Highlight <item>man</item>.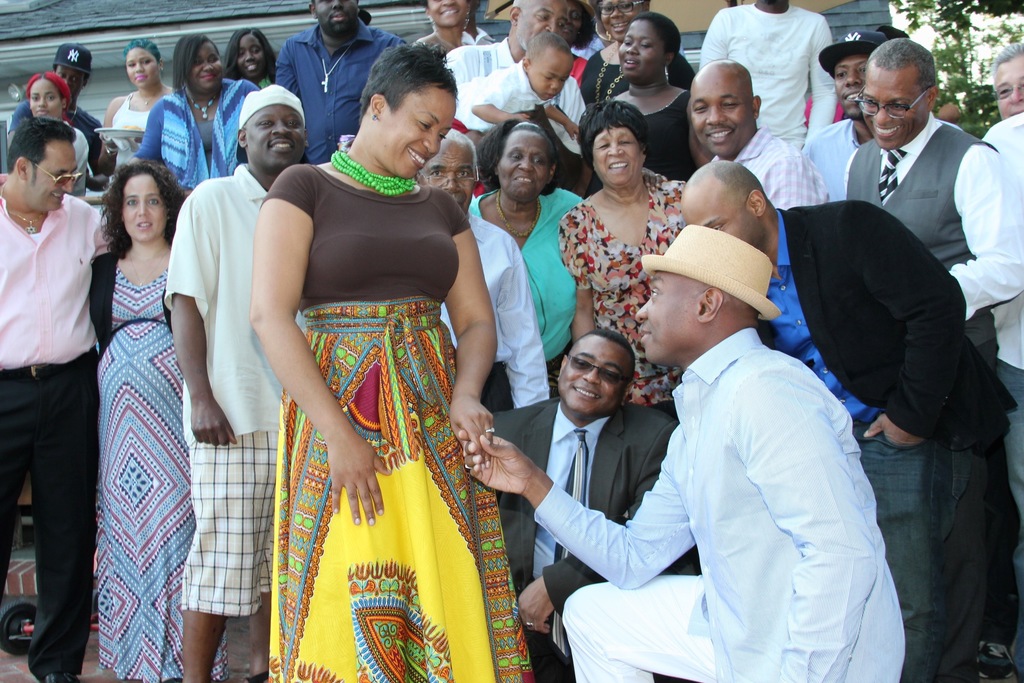
Highlighted region: 672/154/1017/682.
